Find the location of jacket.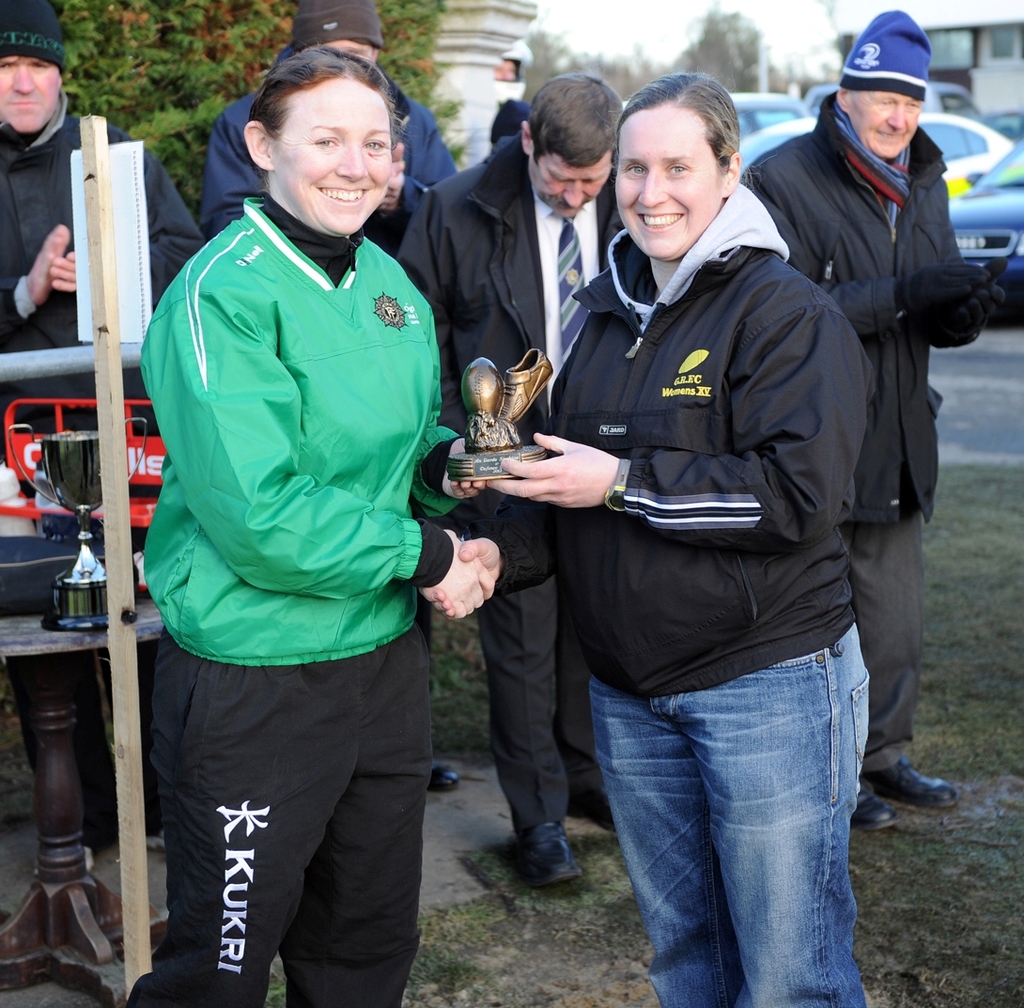
Location: Rect(0, 85, 211, 350).
